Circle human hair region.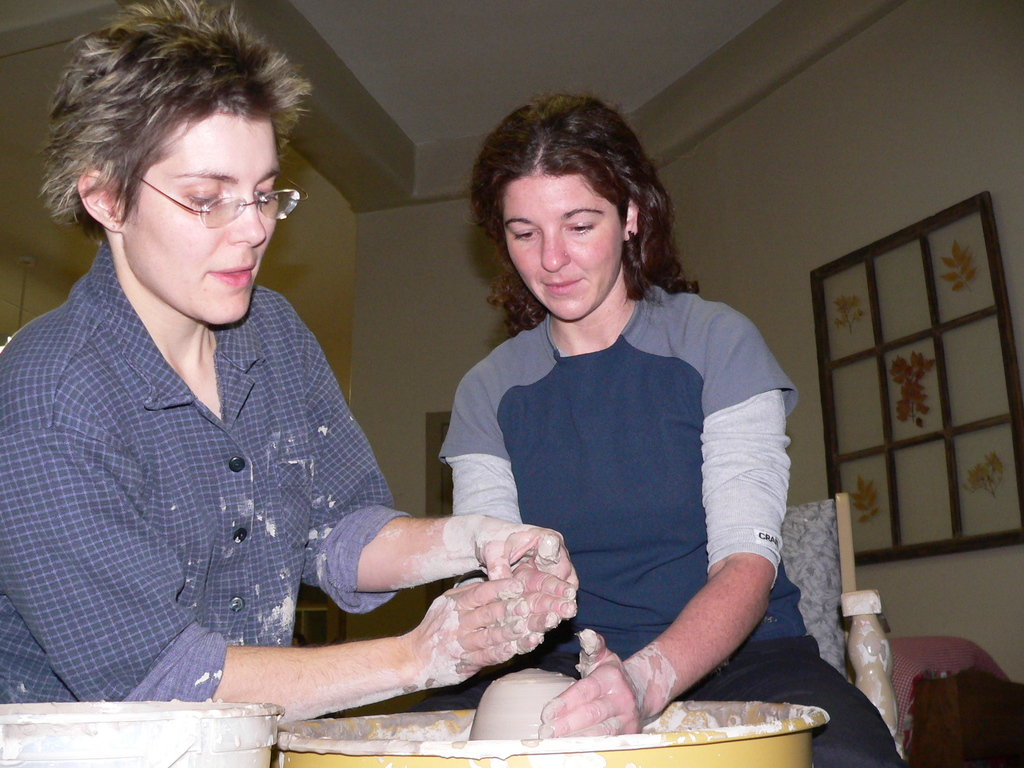
Region: <box>39,0,304,239</box>.
